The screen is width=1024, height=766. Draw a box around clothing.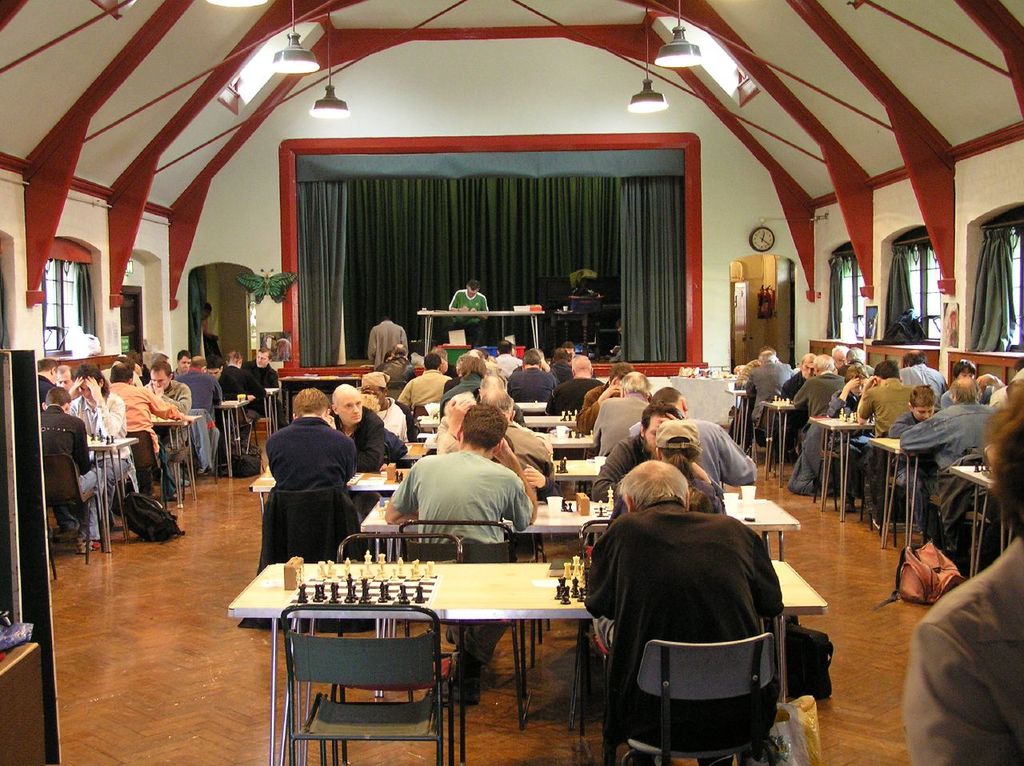
bbox=[582, 477, 821, 760].
